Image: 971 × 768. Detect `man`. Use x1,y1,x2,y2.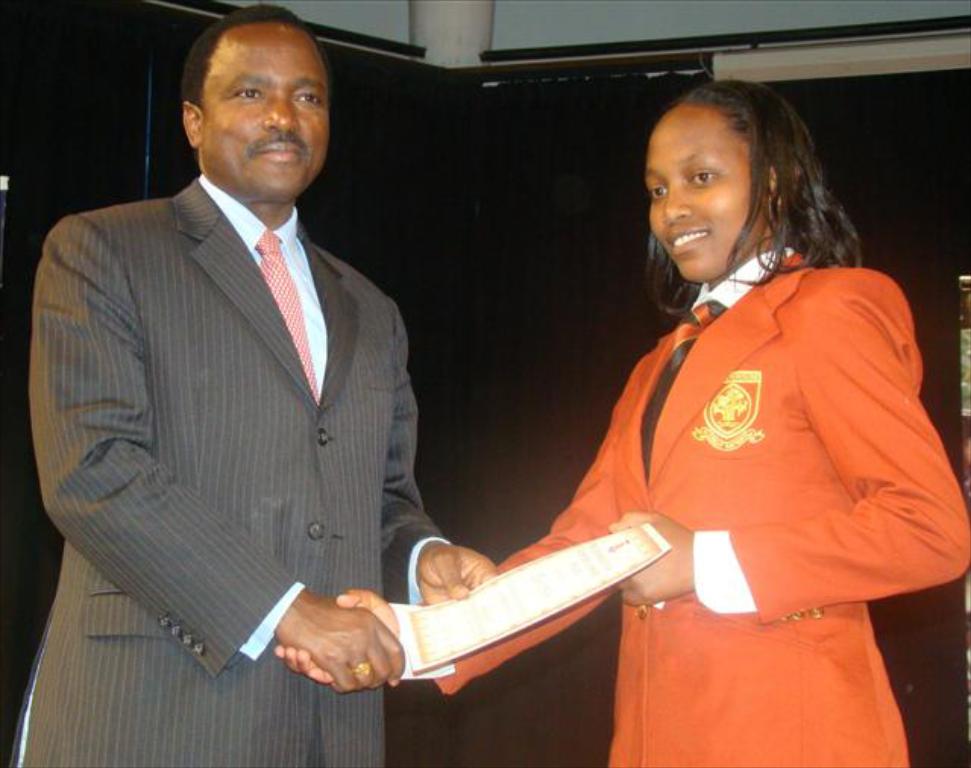
24,6,505,766.
